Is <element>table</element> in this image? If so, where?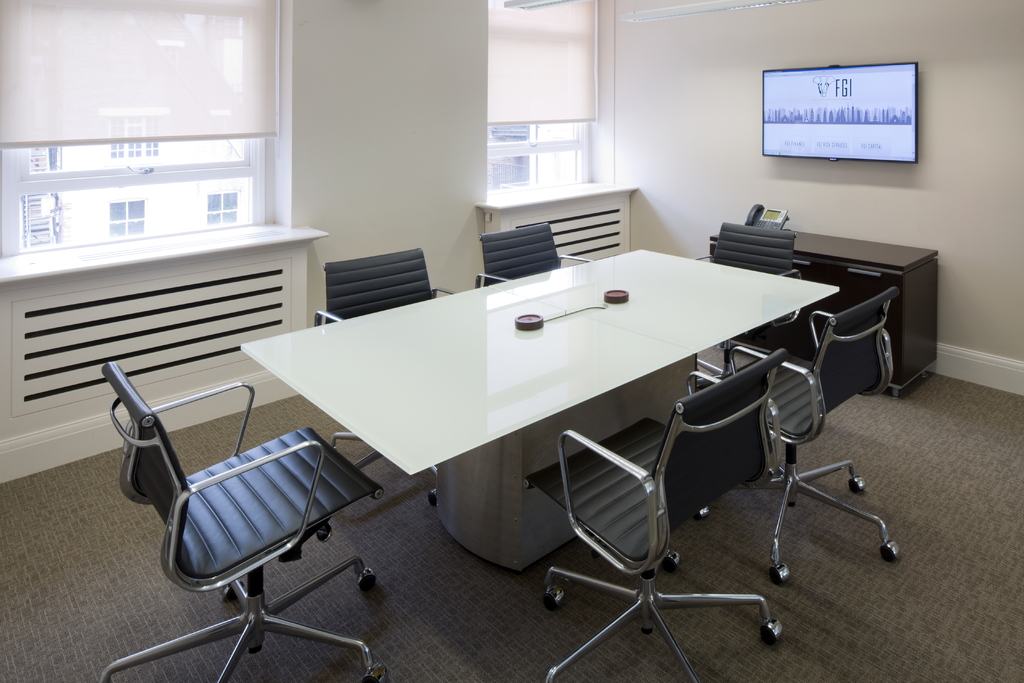
Yes, at bbox=[237, 247, 842, 482].
